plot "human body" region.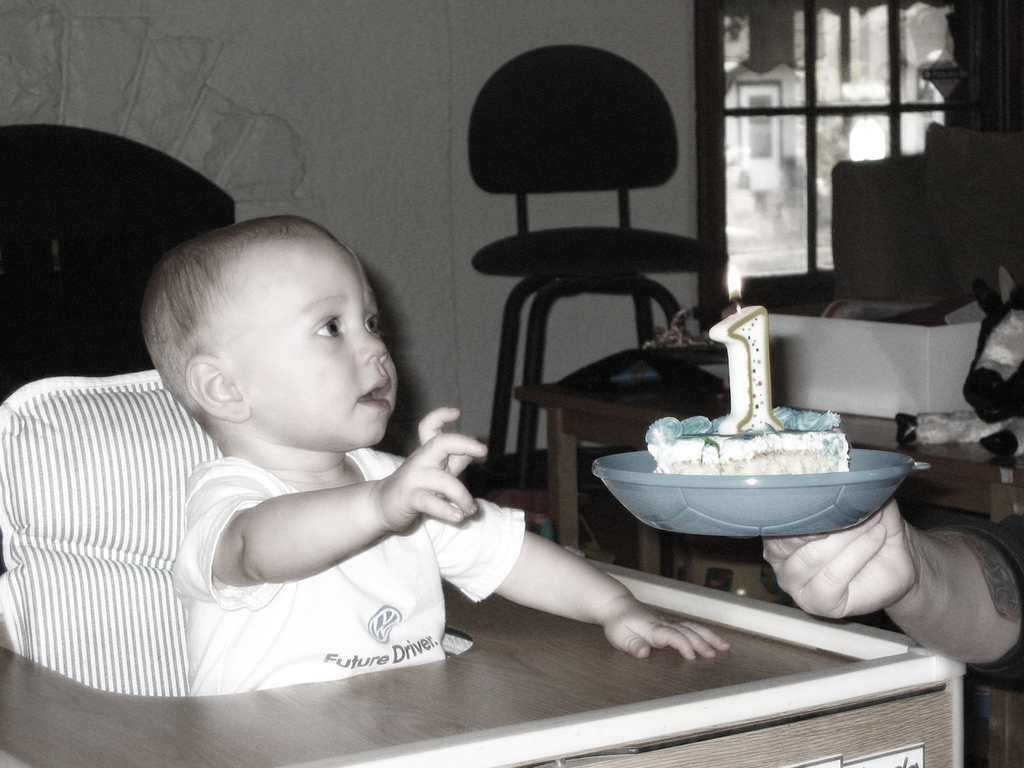
Plotted at BBox(136, 147, 746, 700).
